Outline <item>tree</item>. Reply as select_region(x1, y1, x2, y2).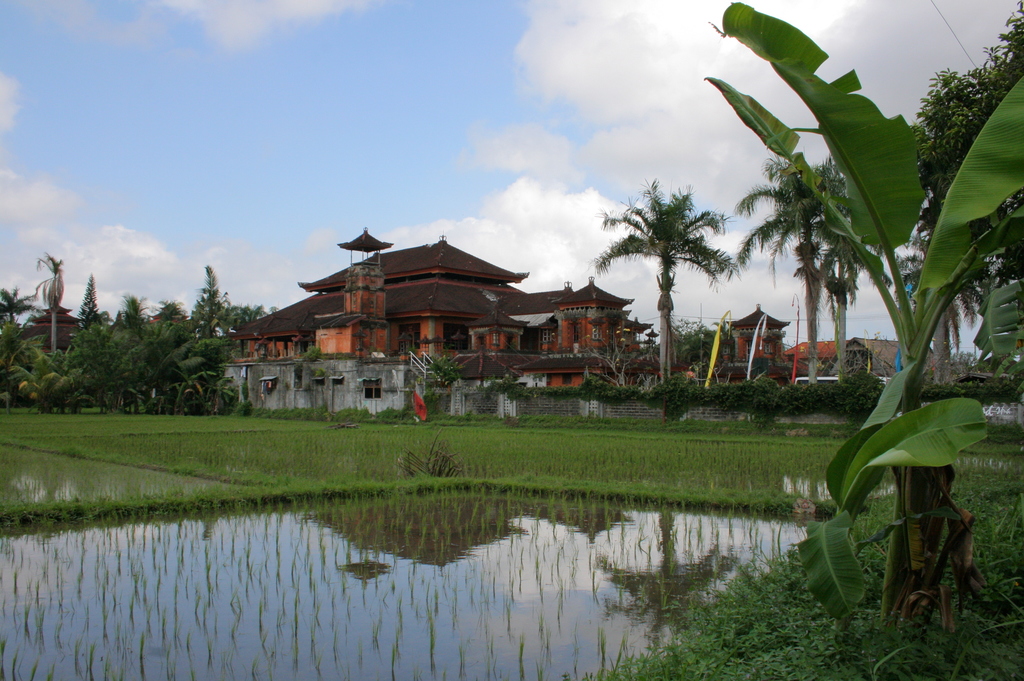
select_region(589, 172, 735, 383).
